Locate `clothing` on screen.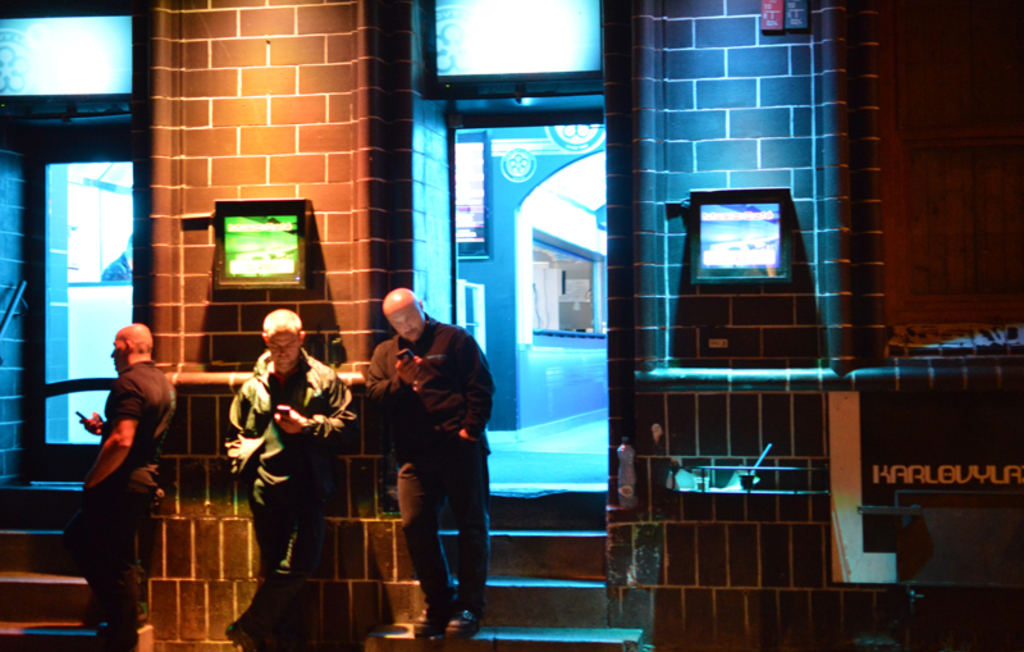
On screen at region(67, 363, 184, 651).
